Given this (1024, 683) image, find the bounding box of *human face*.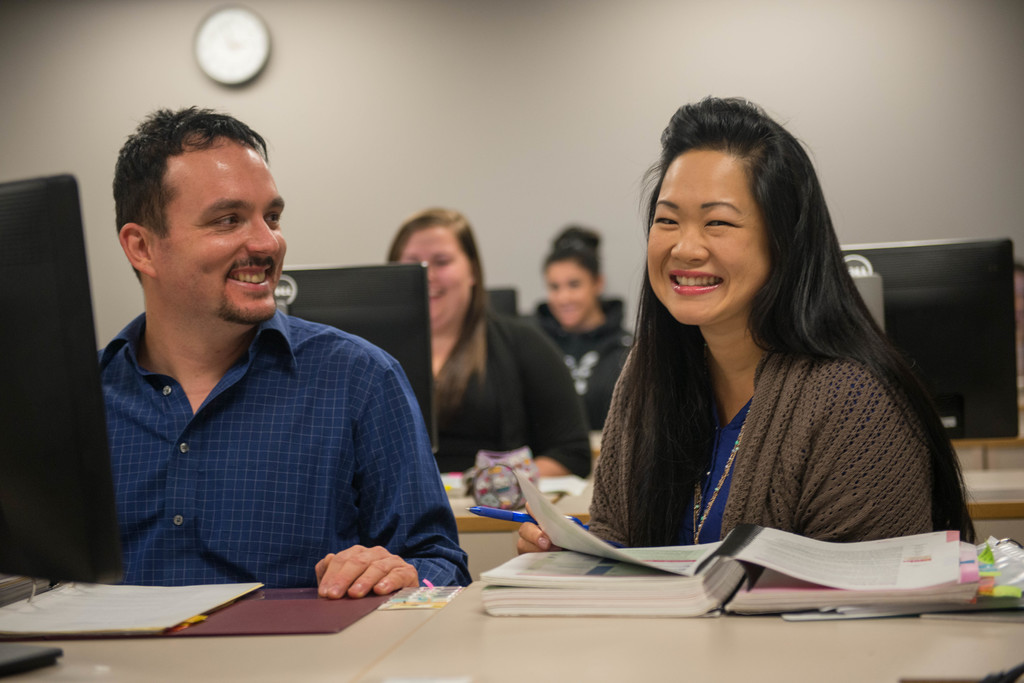
648, 152, 774, 326.
